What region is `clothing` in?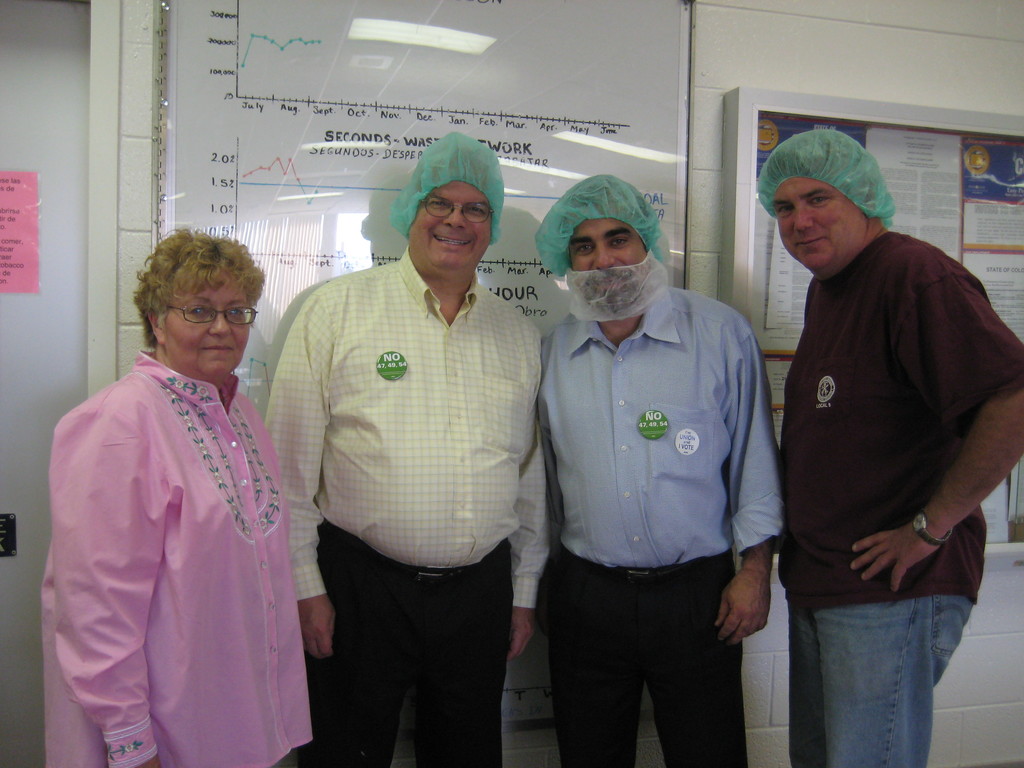
[x1=541, y1=302, x2=779, y2=573].
